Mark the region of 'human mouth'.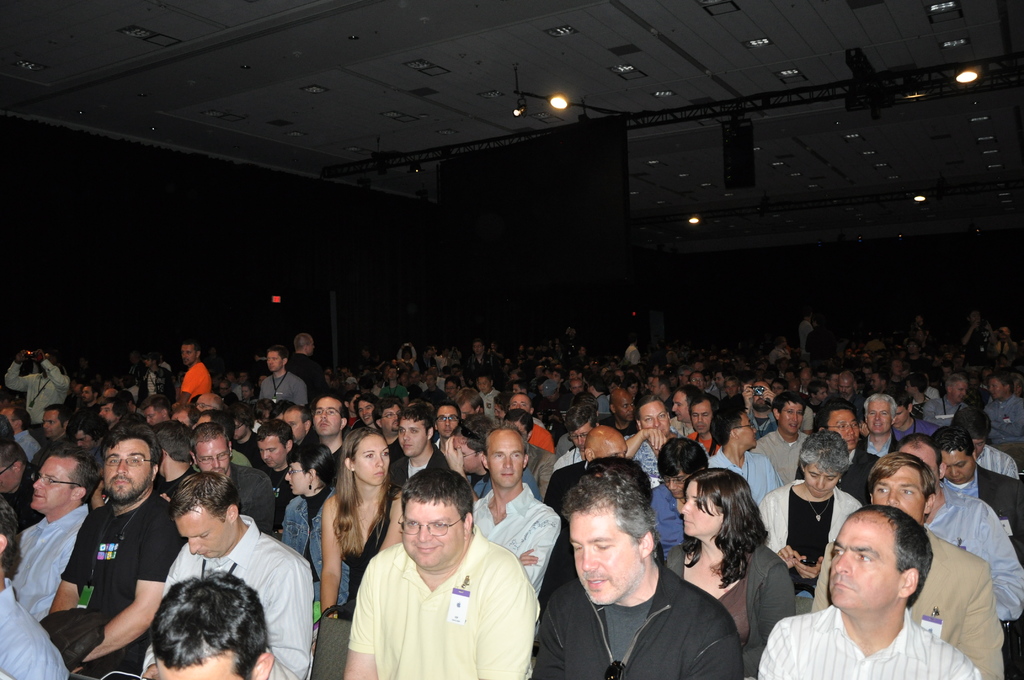
Region: select_region(266, 461, 273, 467).
